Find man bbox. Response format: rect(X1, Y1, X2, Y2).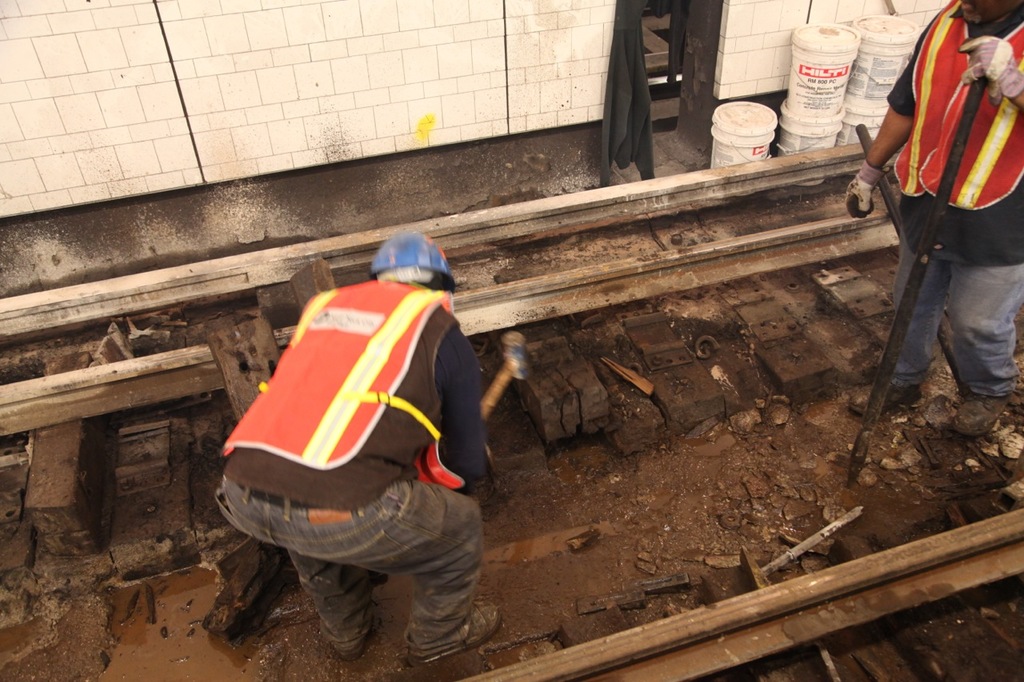
rect(831, 5, 1023, 425).
